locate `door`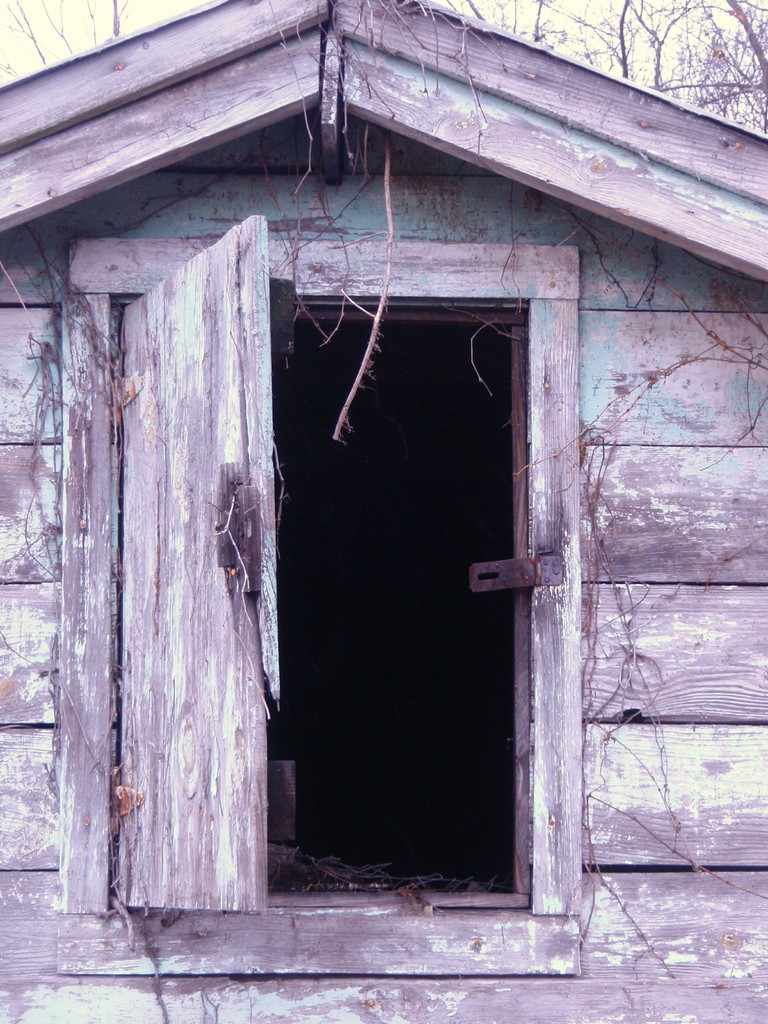
239:245:573:892
